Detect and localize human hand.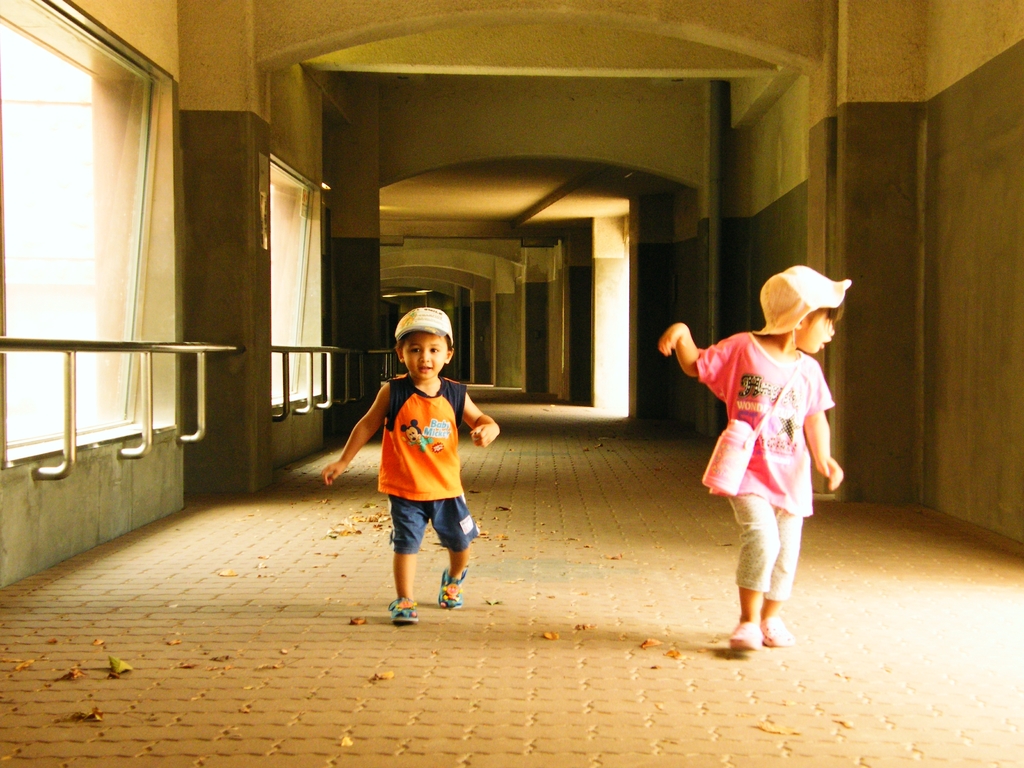
Localized at x1=813, y1=457, x2=845, y2=494.
